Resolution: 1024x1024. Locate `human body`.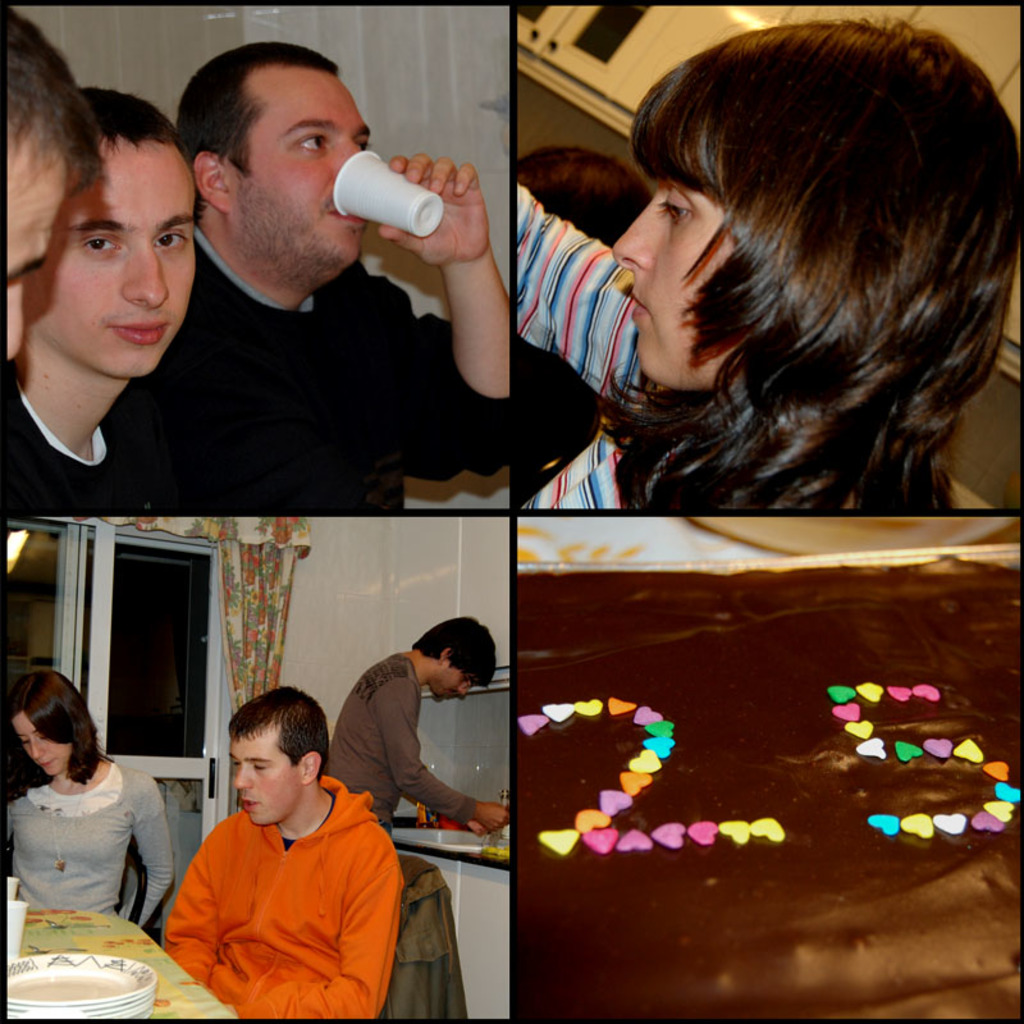
box(310, 617, 507, 1019).
